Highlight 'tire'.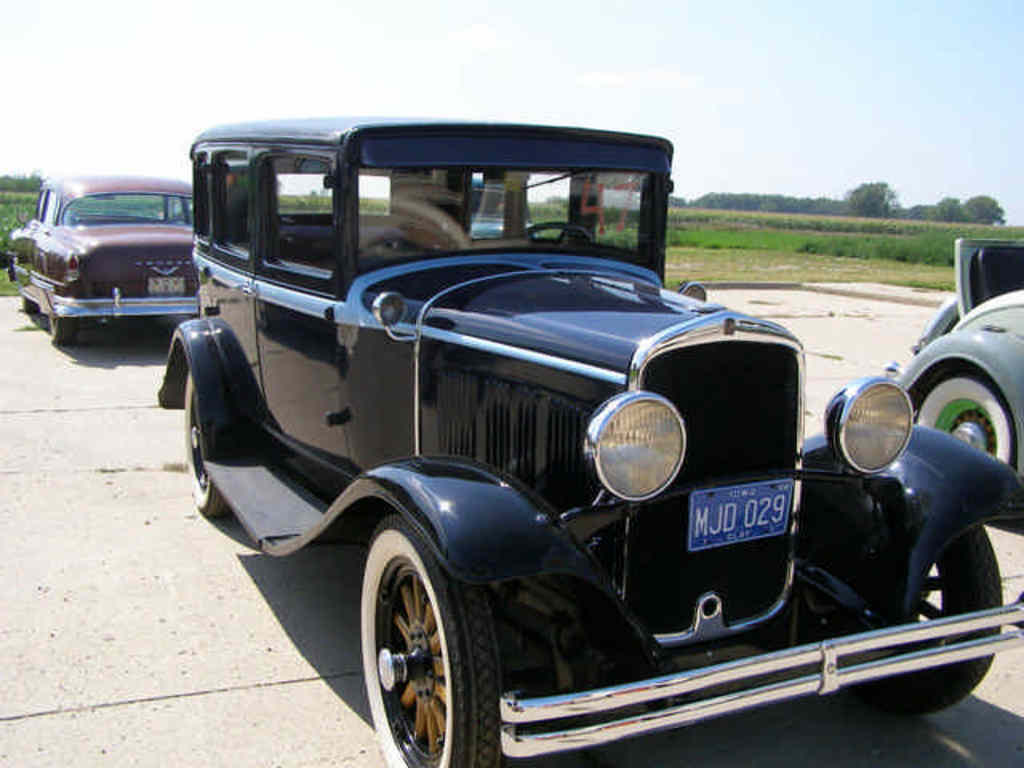
Highlighted region: [350, 526, 478, 758].
